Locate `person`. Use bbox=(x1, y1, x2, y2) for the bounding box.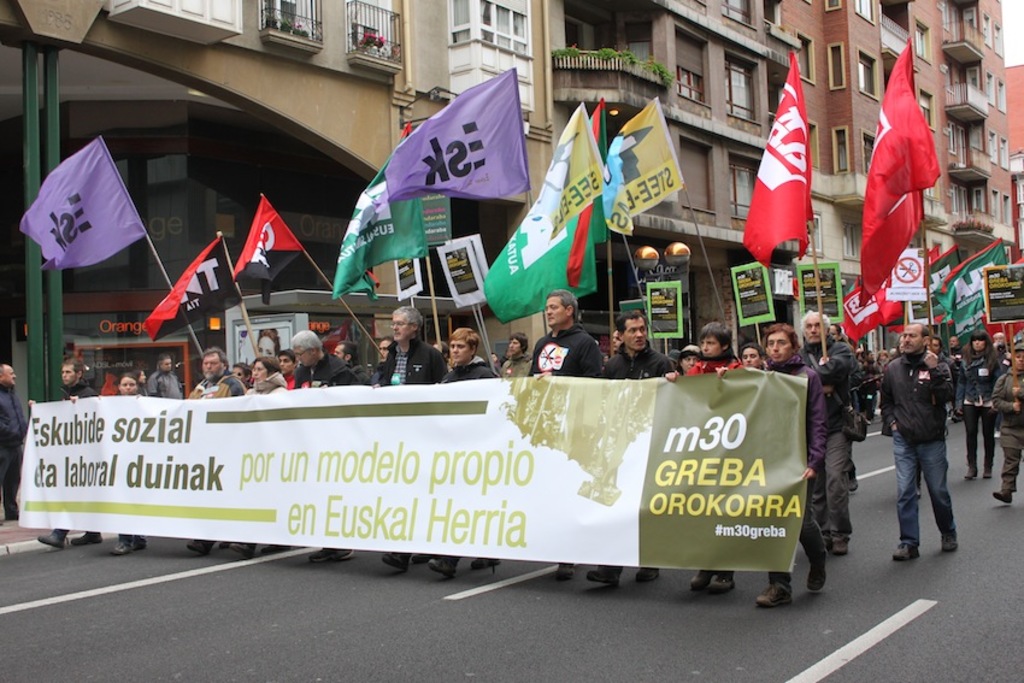
bbox=(500, 336, 536, 390).
